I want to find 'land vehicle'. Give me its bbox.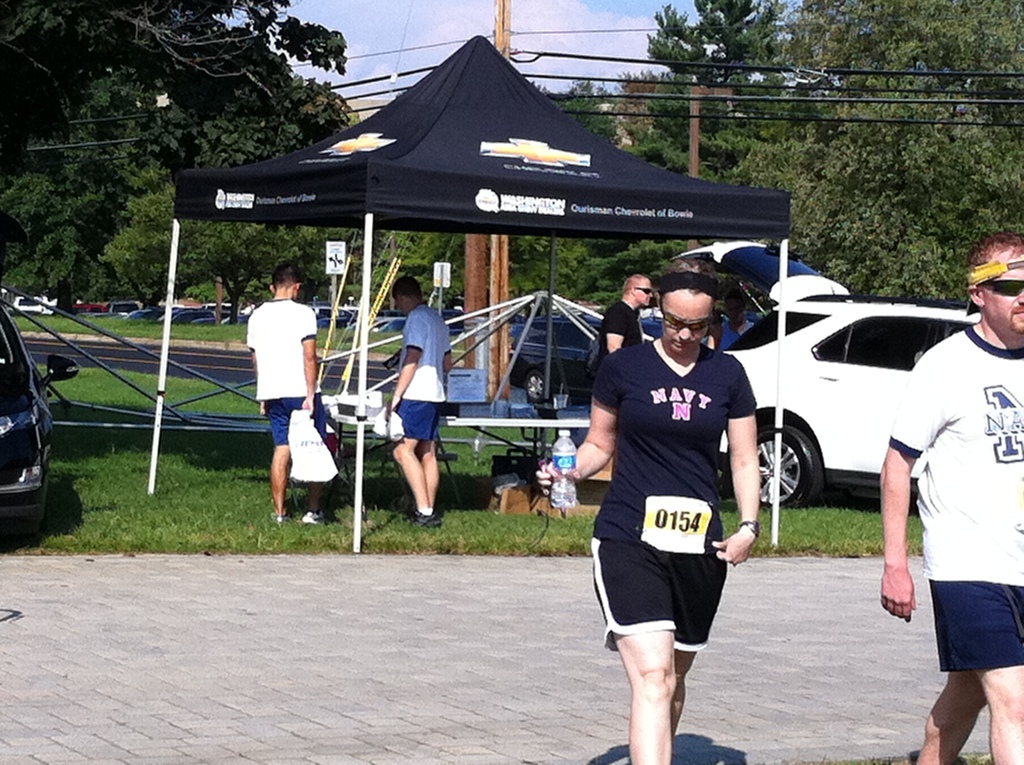
rect(724, 284, 975, 525).
